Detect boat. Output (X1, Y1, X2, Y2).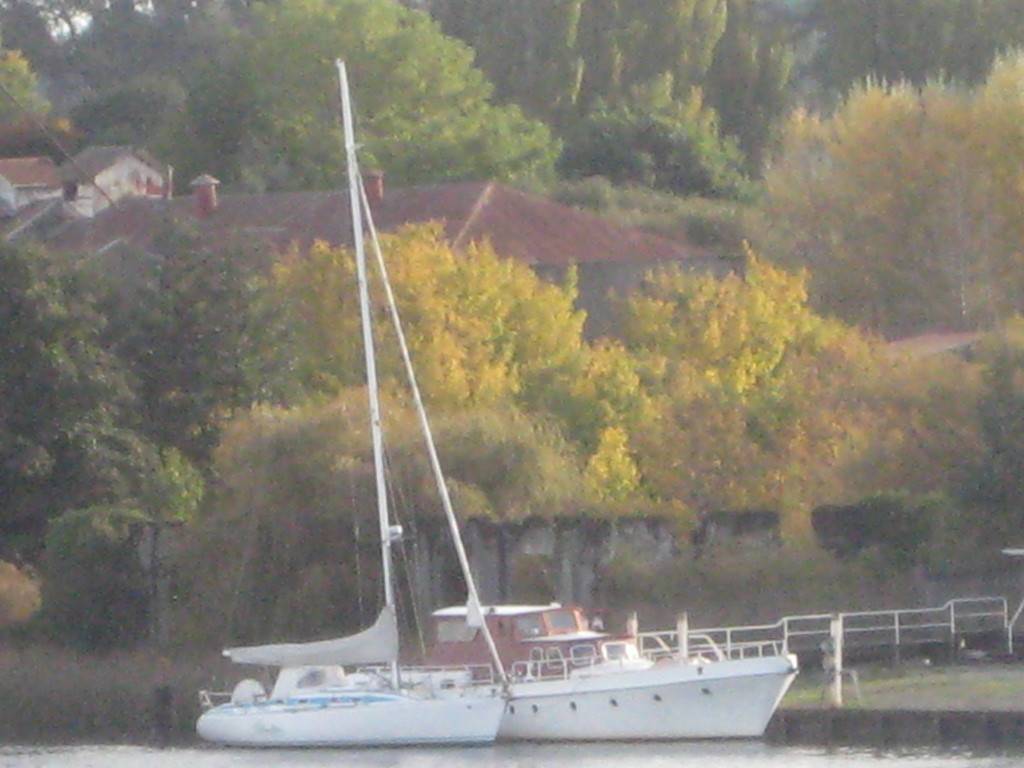
(250, 83, 566, 767).
